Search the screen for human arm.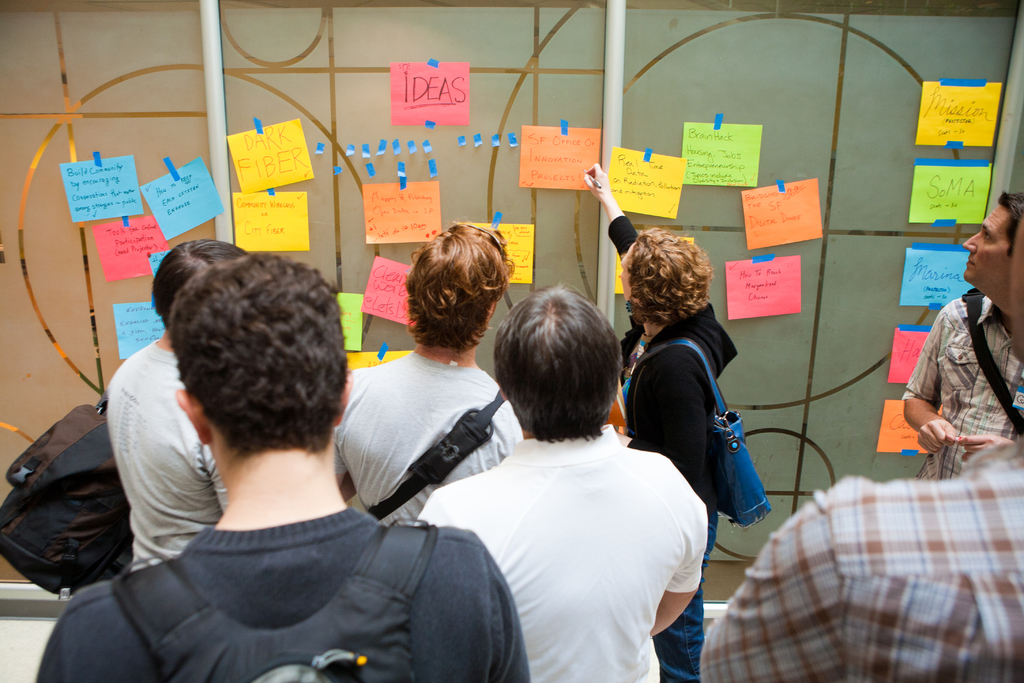
Found at detection(899, 309, 956, 457).
